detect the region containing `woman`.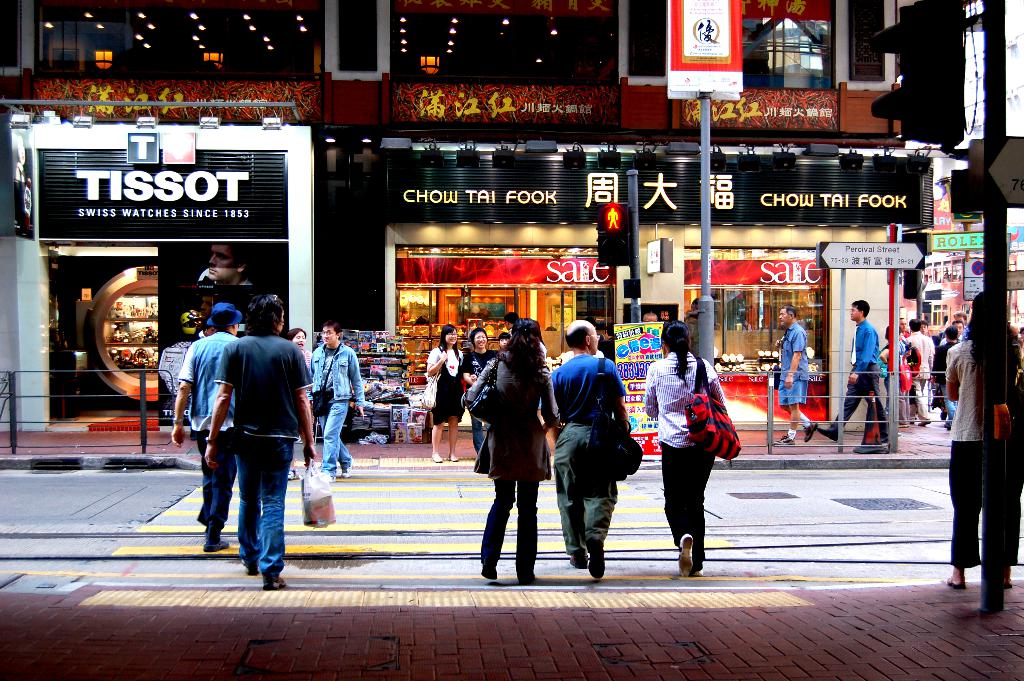
655,322,742,576.
